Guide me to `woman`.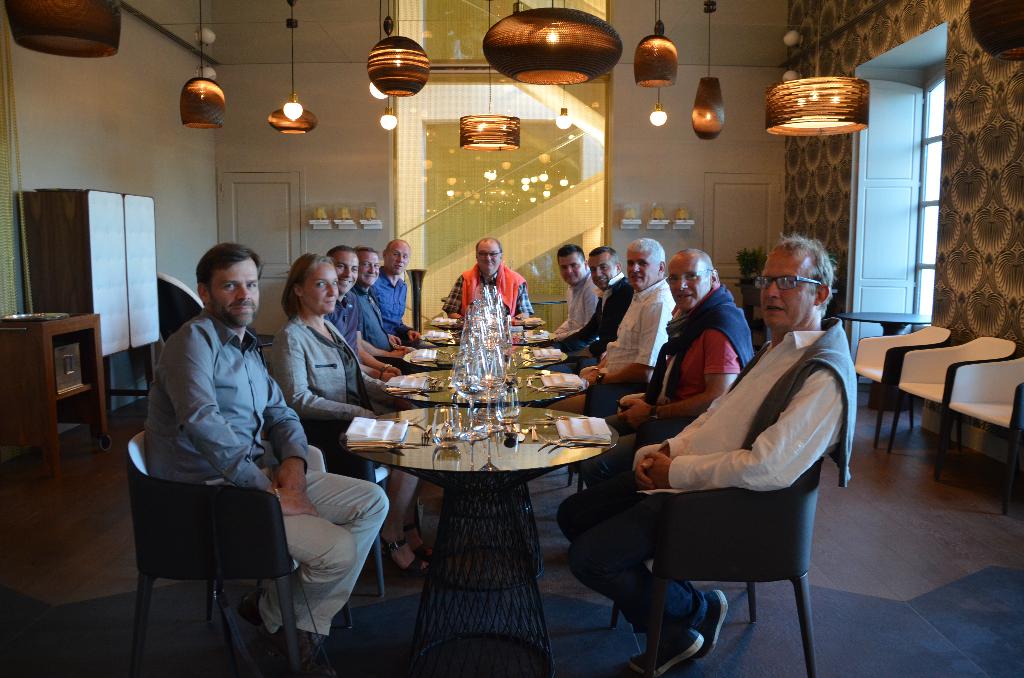
Guidance: pyautogui.locateOnScreen(269, 249, 425, 587).
